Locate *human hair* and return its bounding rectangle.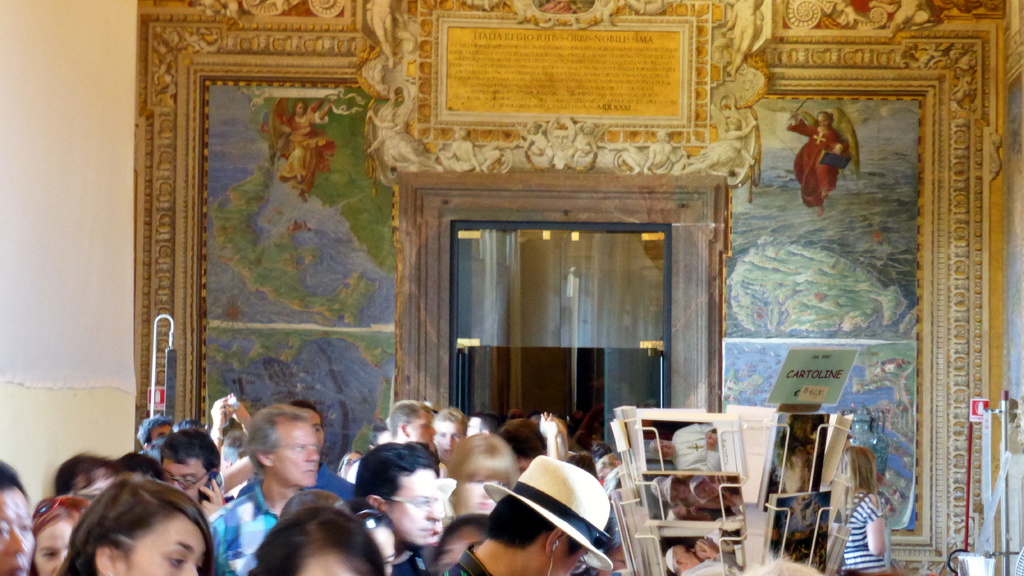
<box>29,494,91,575</box>.
